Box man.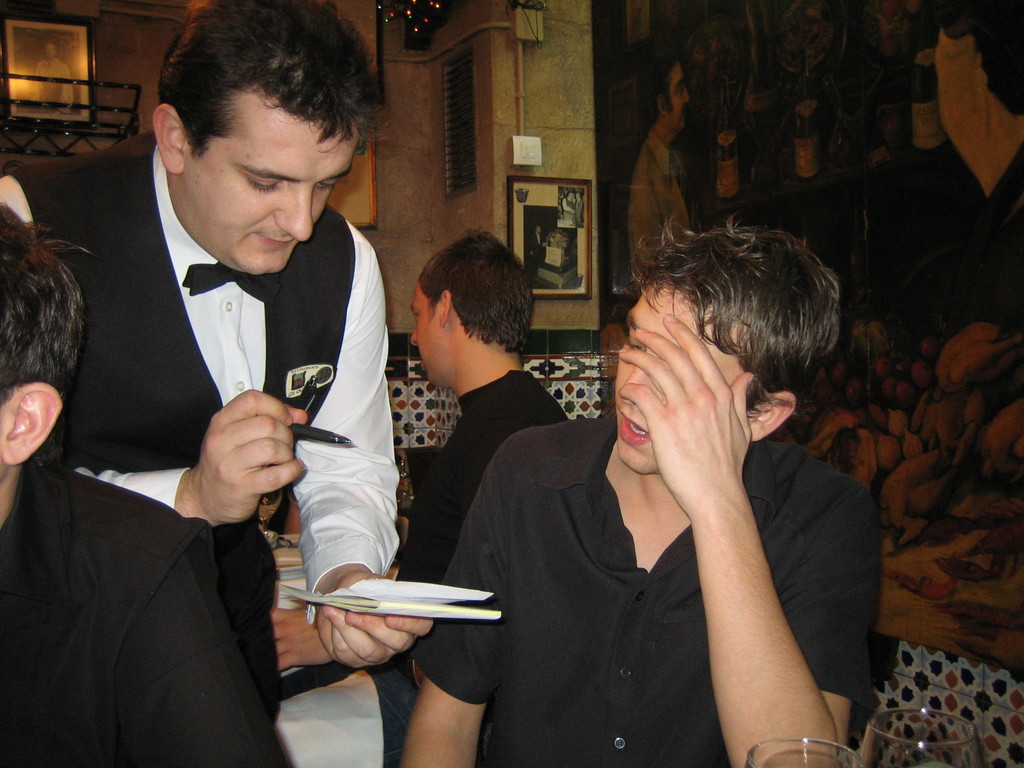
left=274, top=225, right=580, bottom=674.
